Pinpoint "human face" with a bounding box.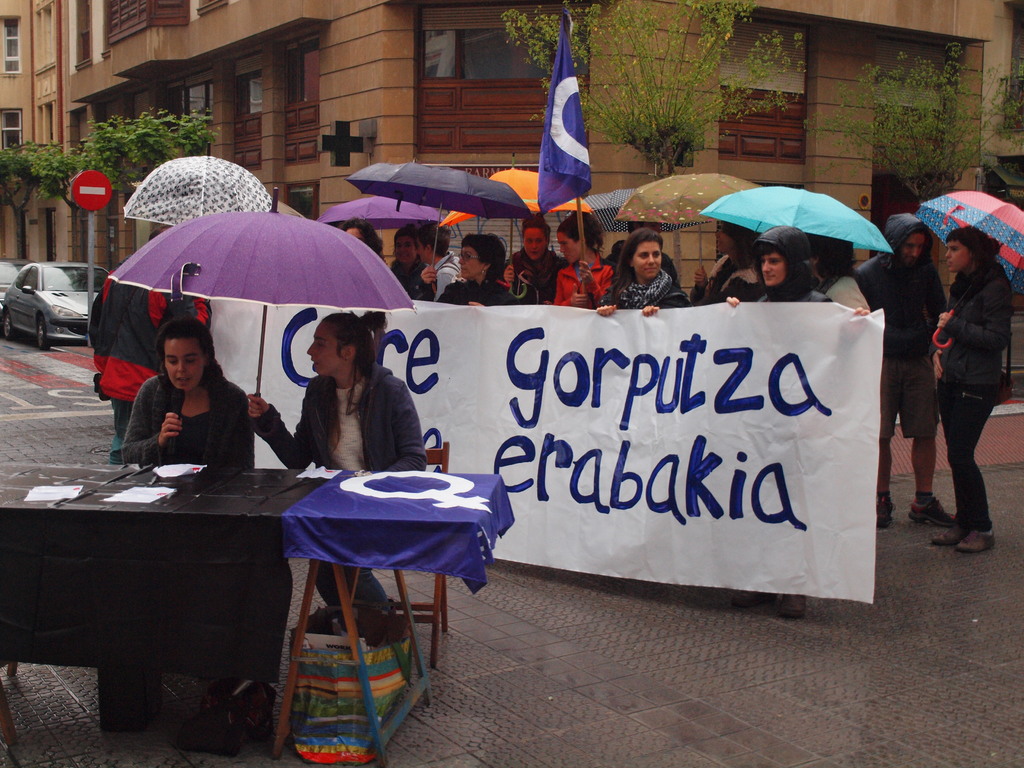
(x1=522, y1=229, x2=548, y2=259).
